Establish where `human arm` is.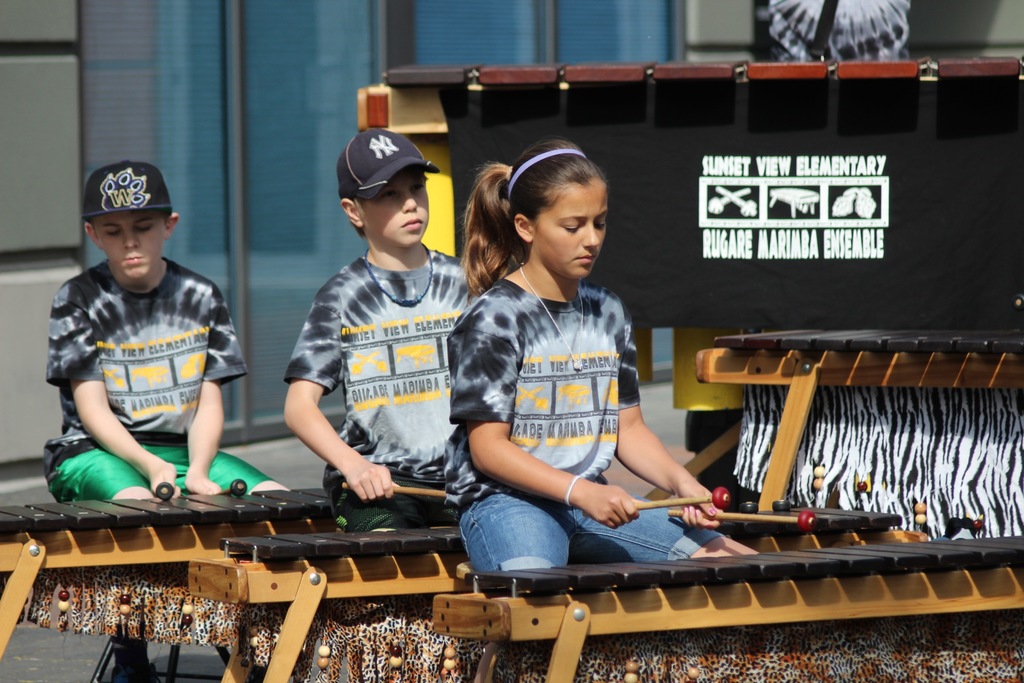
Established at (284, 309, 389, 498).
